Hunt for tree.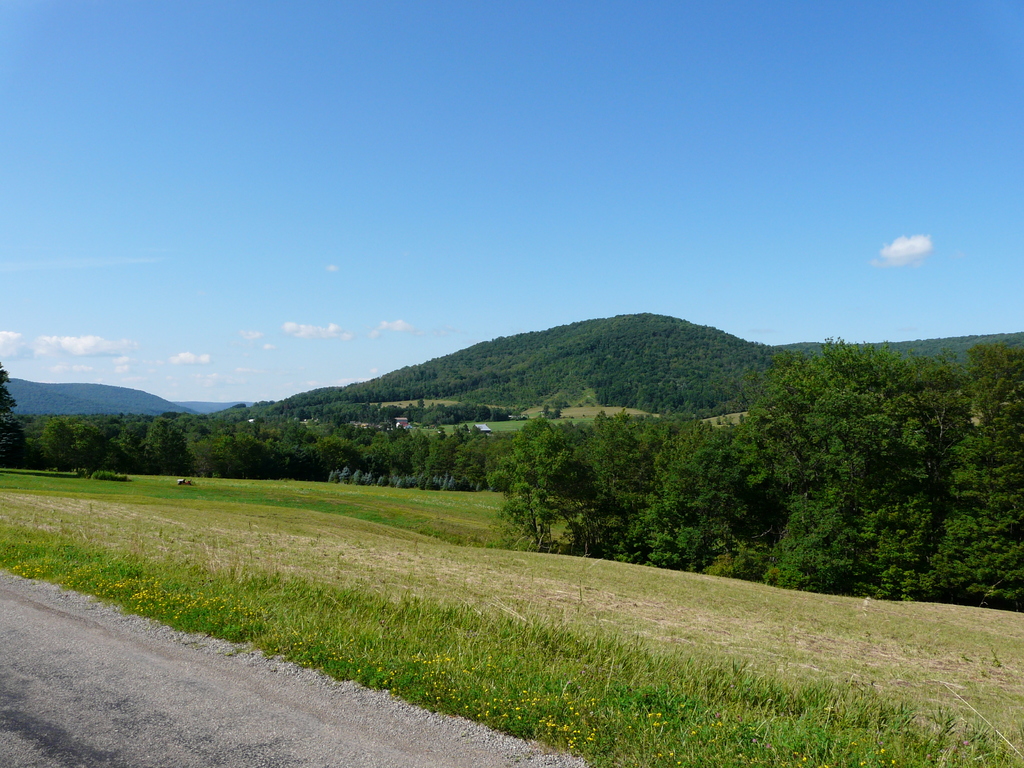
Hunted down at (0, 363, 20, 417).
